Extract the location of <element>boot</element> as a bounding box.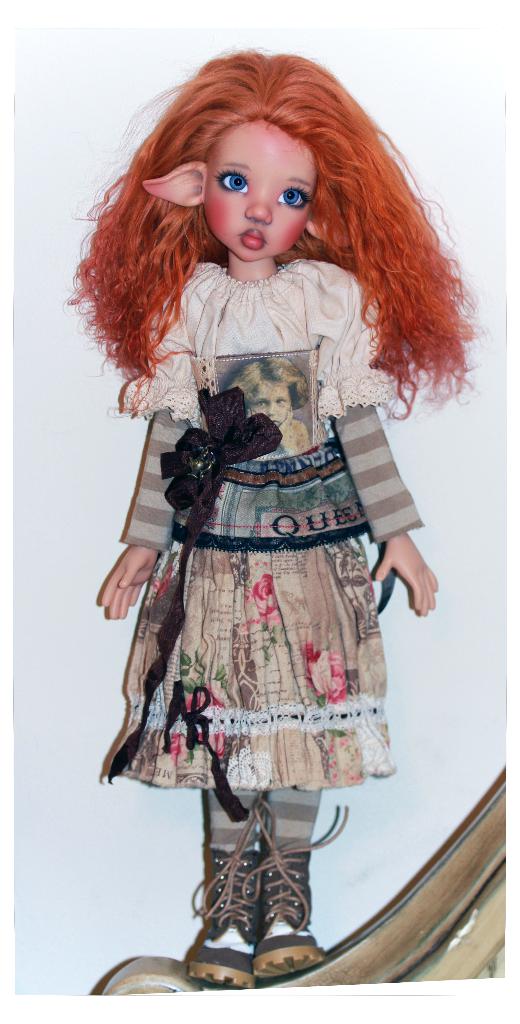
crop(190, 844, 252, 994).
